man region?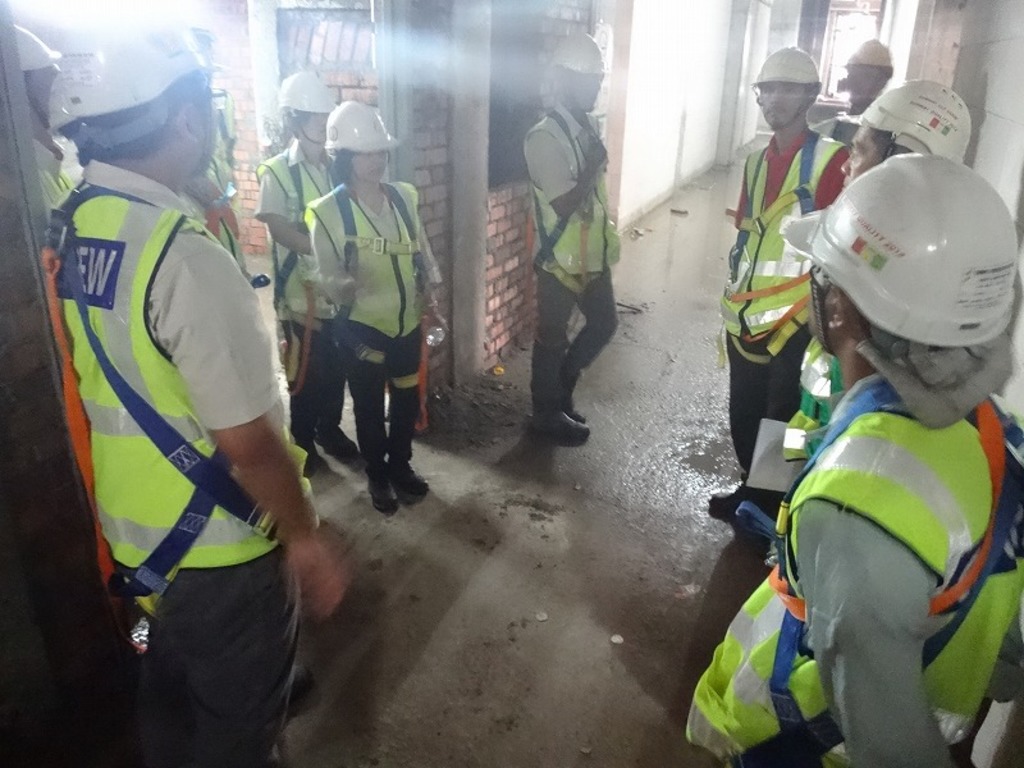
l=41, t=31, r=323, b=719
